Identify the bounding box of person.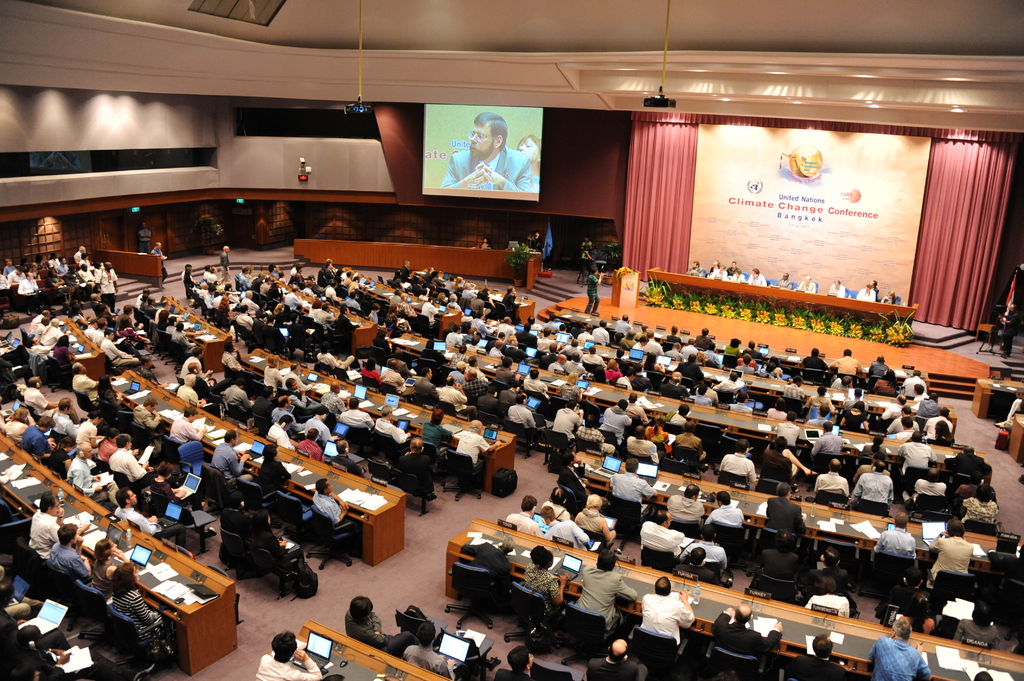
(516,321,538,345).
